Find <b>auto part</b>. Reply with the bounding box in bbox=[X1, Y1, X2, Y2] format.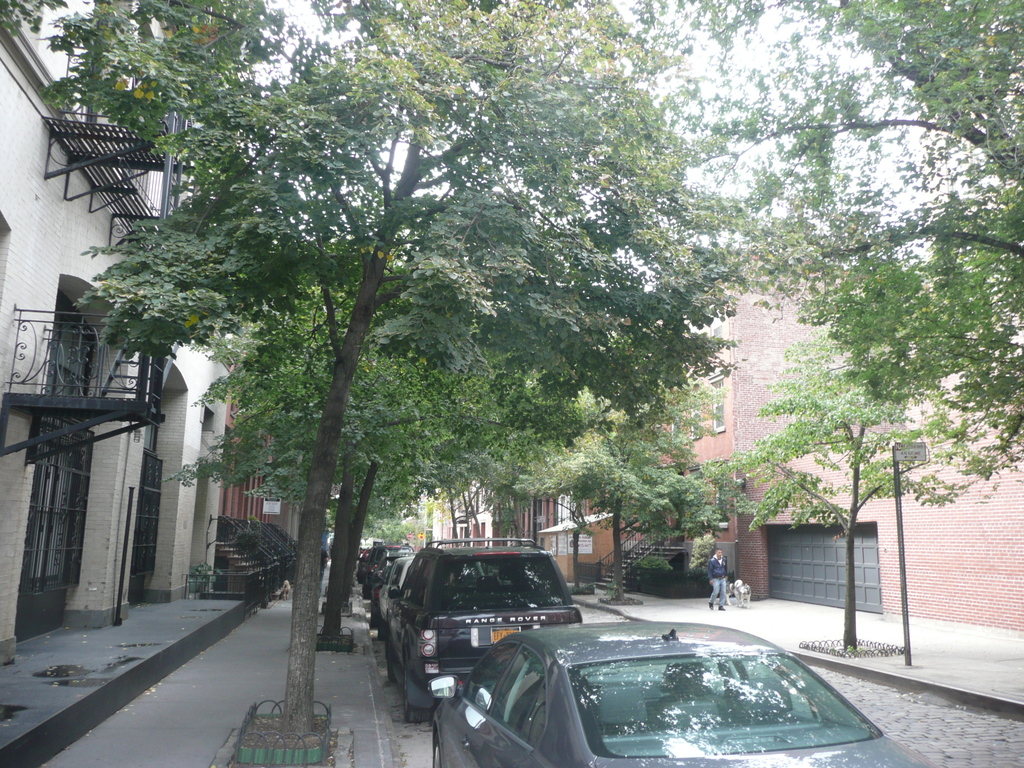
bbox=[401, 550, 429, 687].
